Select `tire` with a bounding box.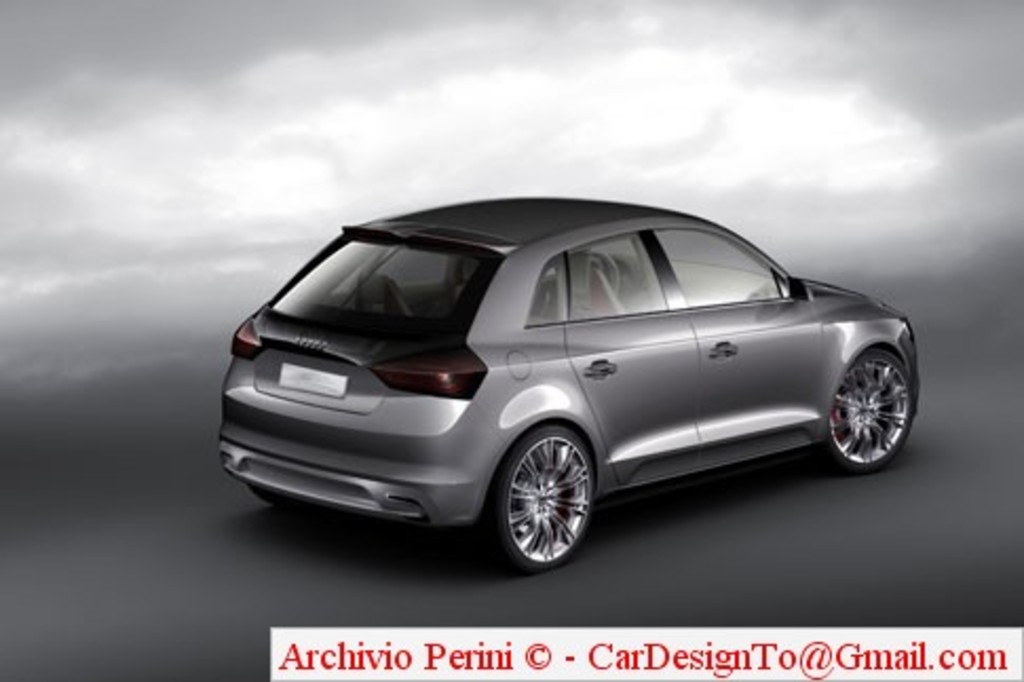
483 424 589 570.
